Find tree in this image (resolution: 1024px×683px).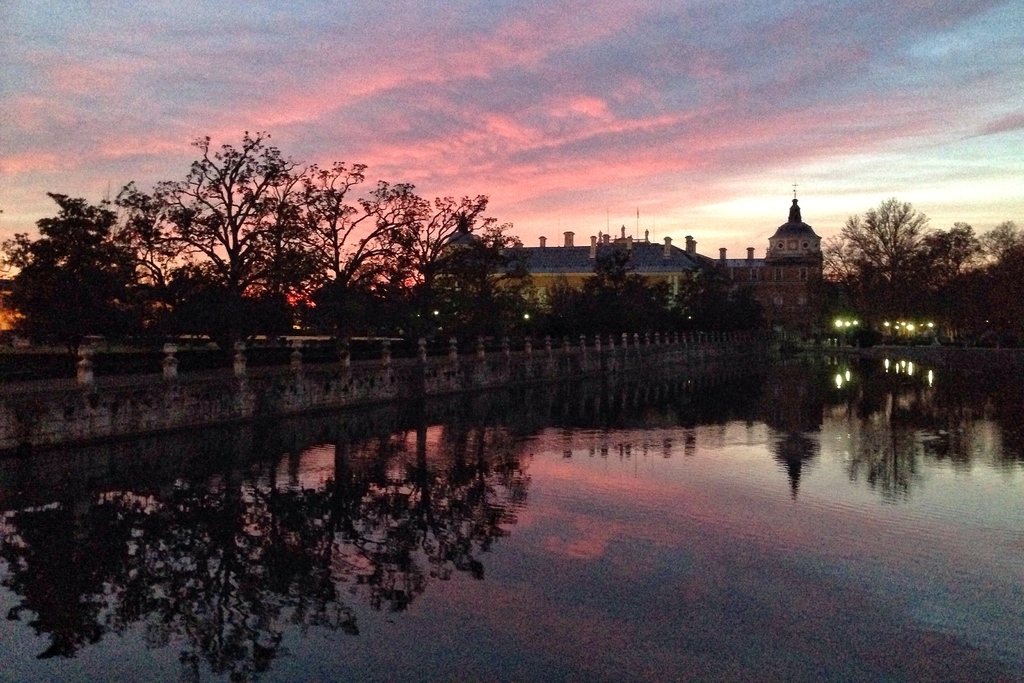
pyautogui.locateOnScreen(847, 176, 966, 325).
